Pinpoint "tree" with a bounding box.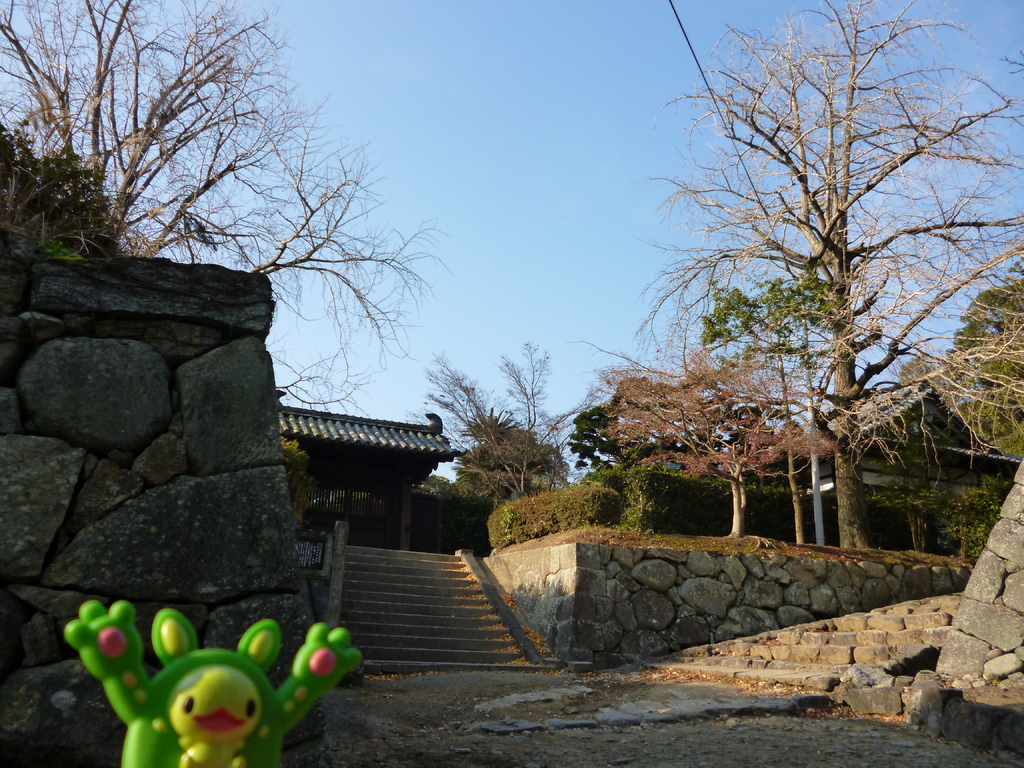
rect(644, 1, 991, 614).
